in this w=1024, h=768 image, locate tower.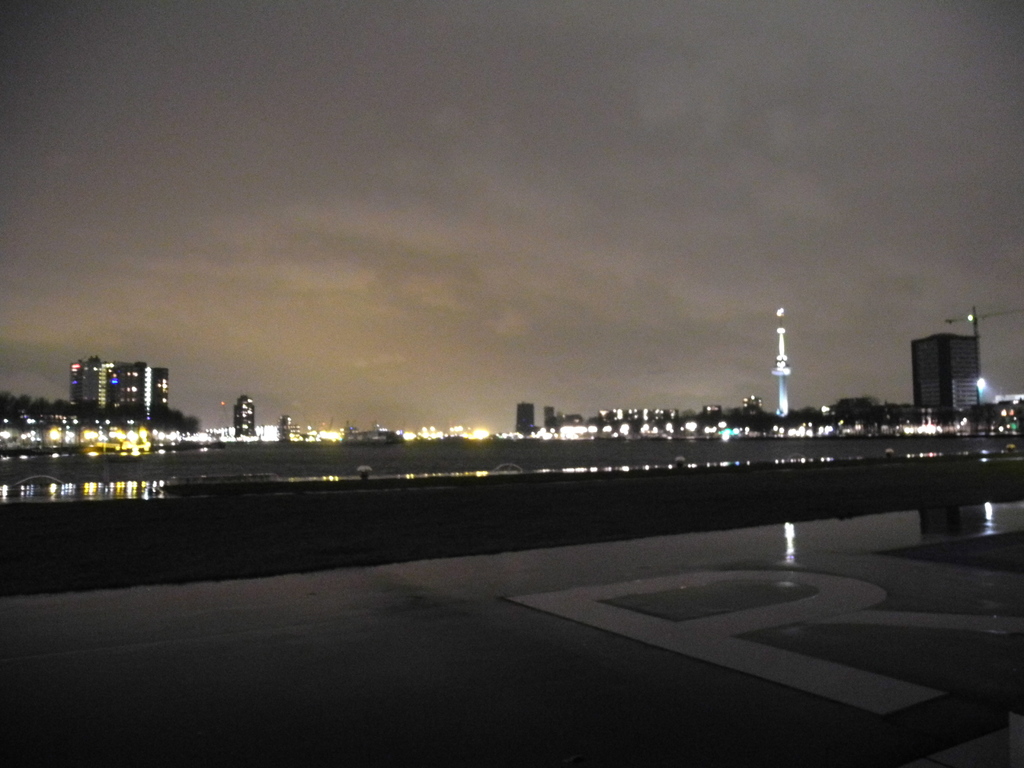
Bounding box: (x1=239, y1=393, x2=256, y2=442).
